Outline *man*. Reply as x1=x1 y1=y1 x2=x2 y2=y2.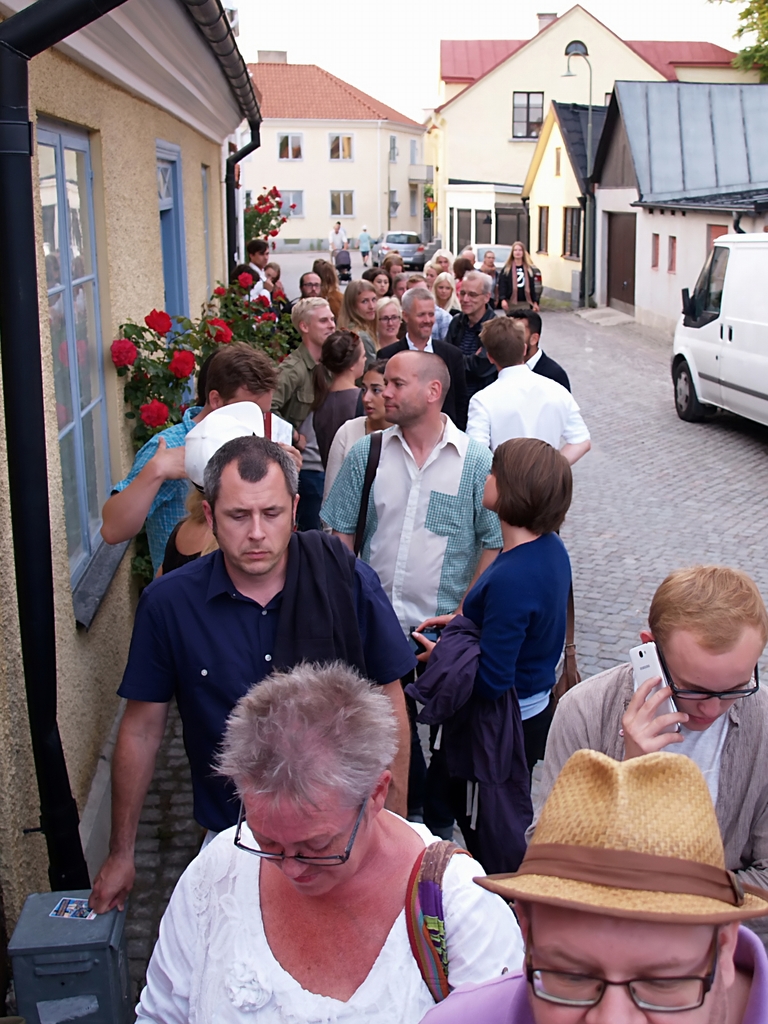
x1=527 y1=569 x2=767 y2=945.
